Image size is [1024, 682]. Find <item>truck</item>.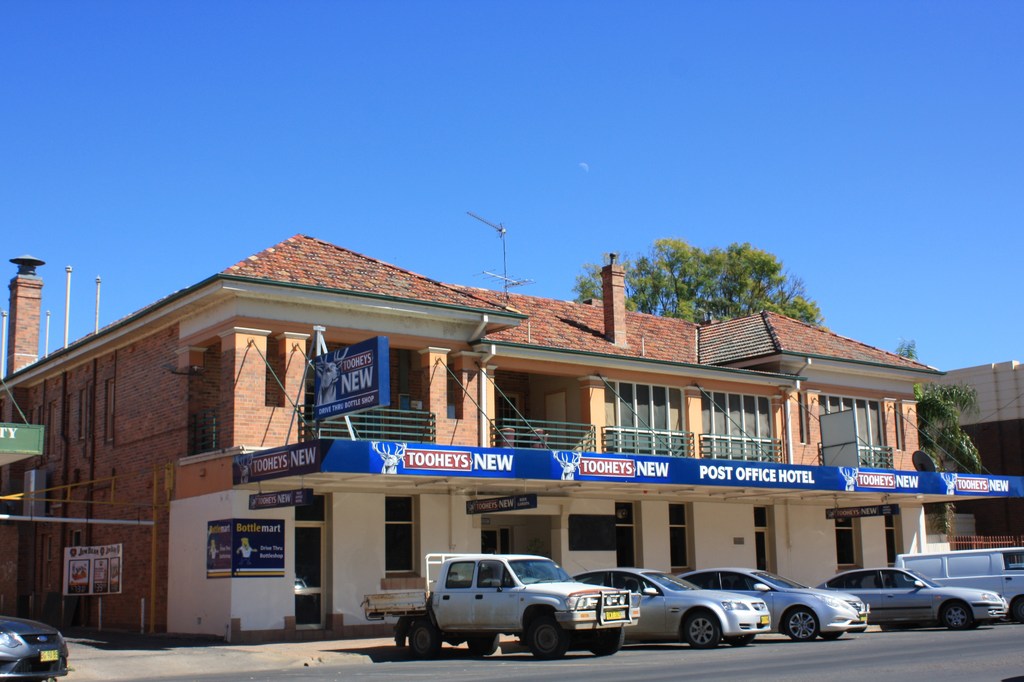
<box>892,545,1023,621</box>.
